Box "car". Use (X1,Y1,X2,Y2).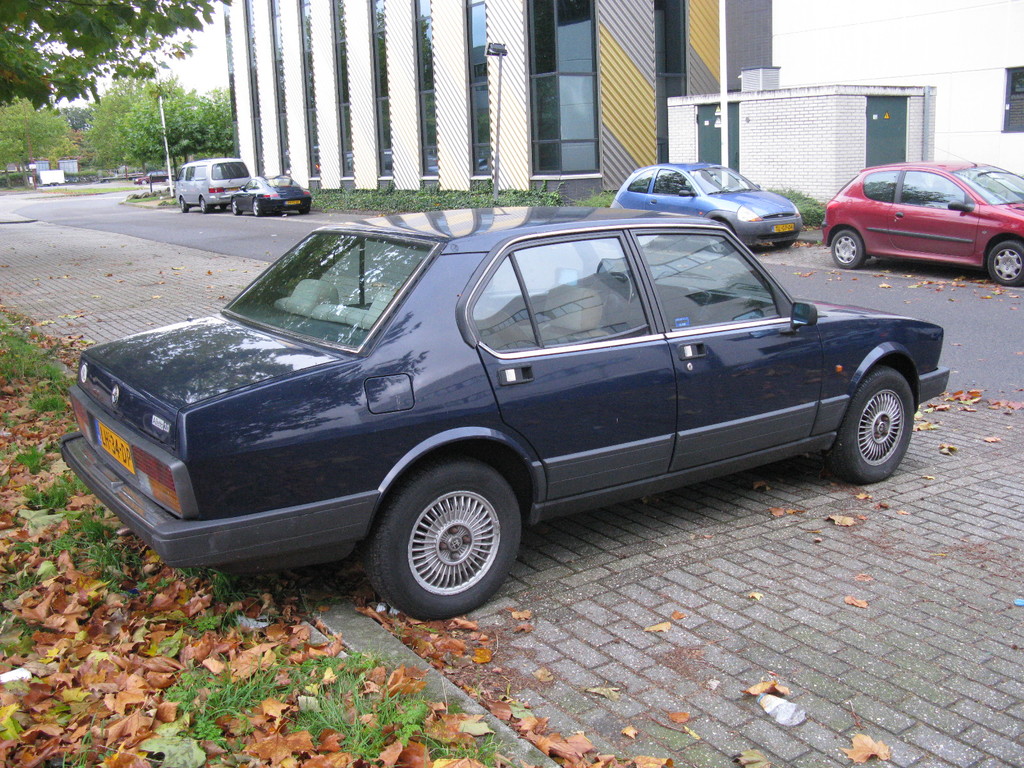
(232,175,312,217).
